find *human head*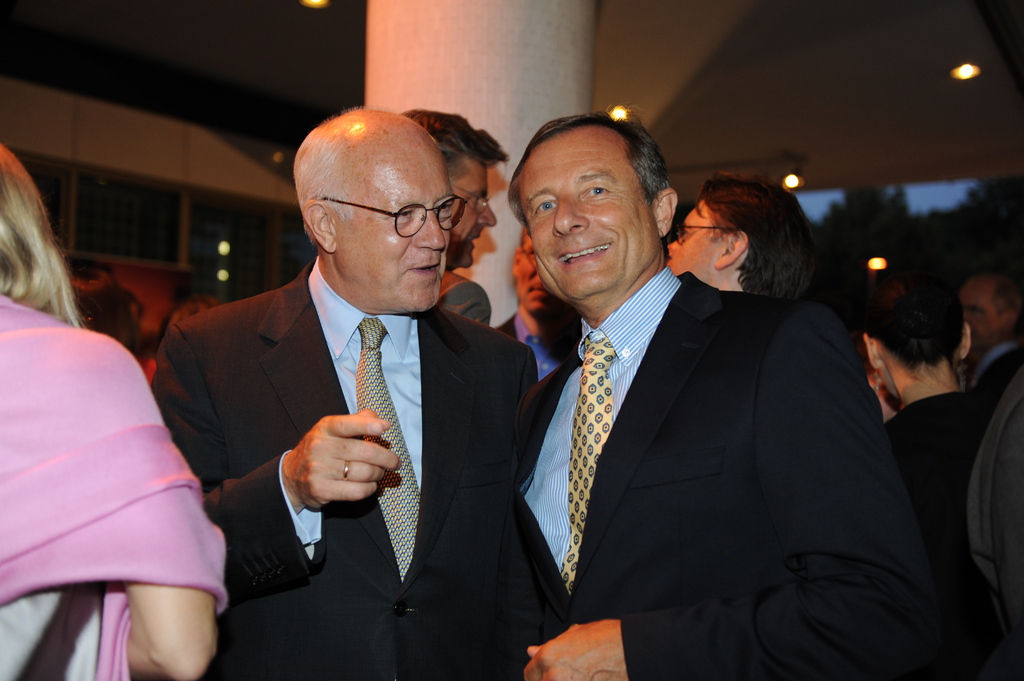
pyautogui.locateOnScreen(664, 168, 819, 302)
